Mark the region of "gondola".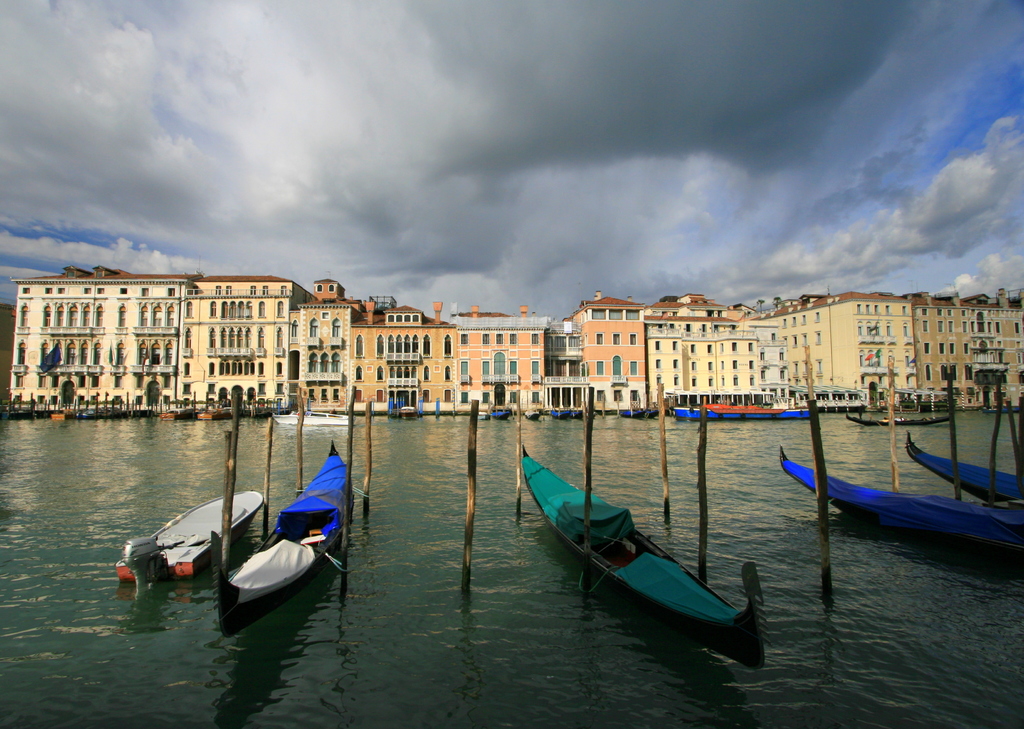
Region: 902:412:1023:505.
